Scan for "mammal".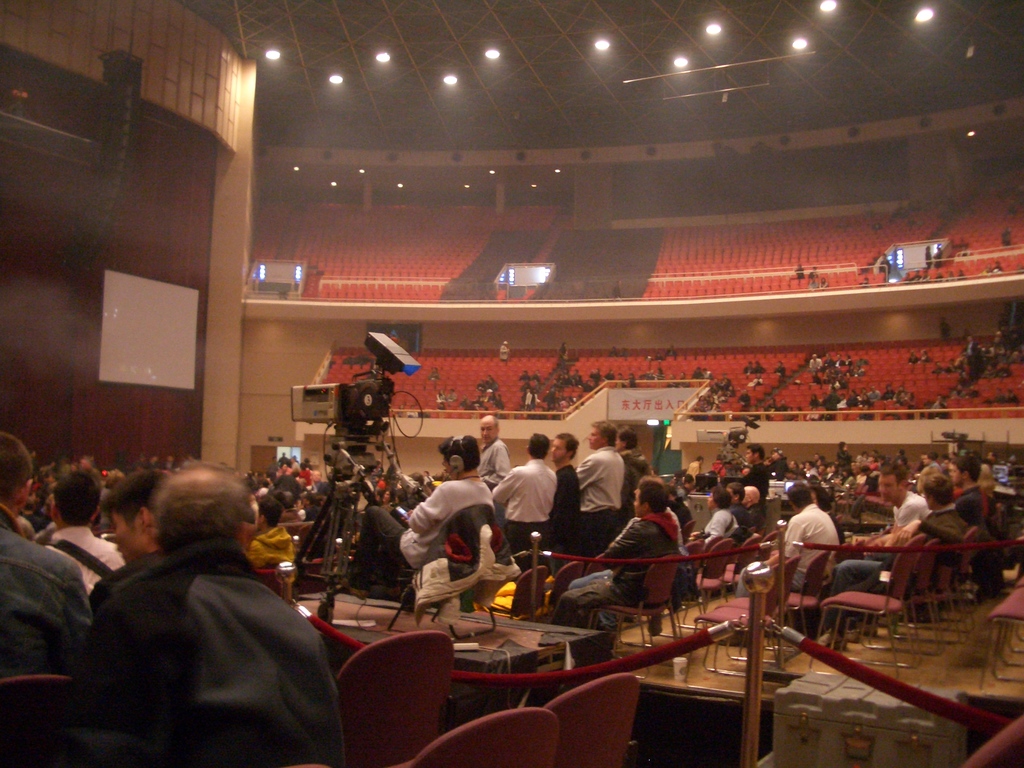
Scan result: bbox=(790, 262, 805, 275).
